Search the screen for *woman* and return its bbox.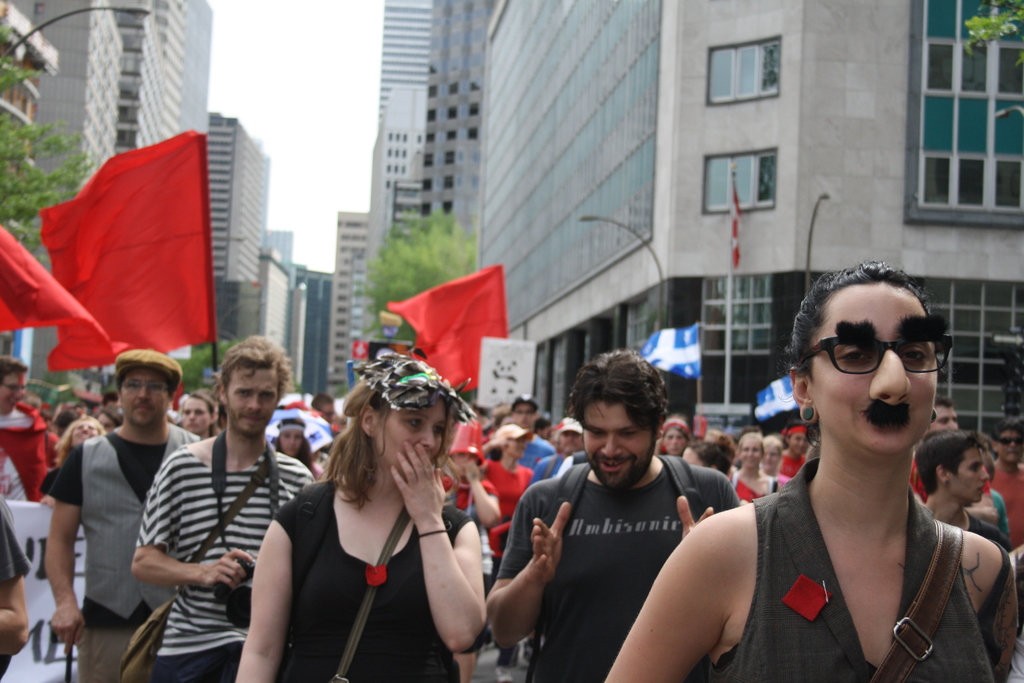
Found: [x1=487, y1=415, x2=541, y2=509].
